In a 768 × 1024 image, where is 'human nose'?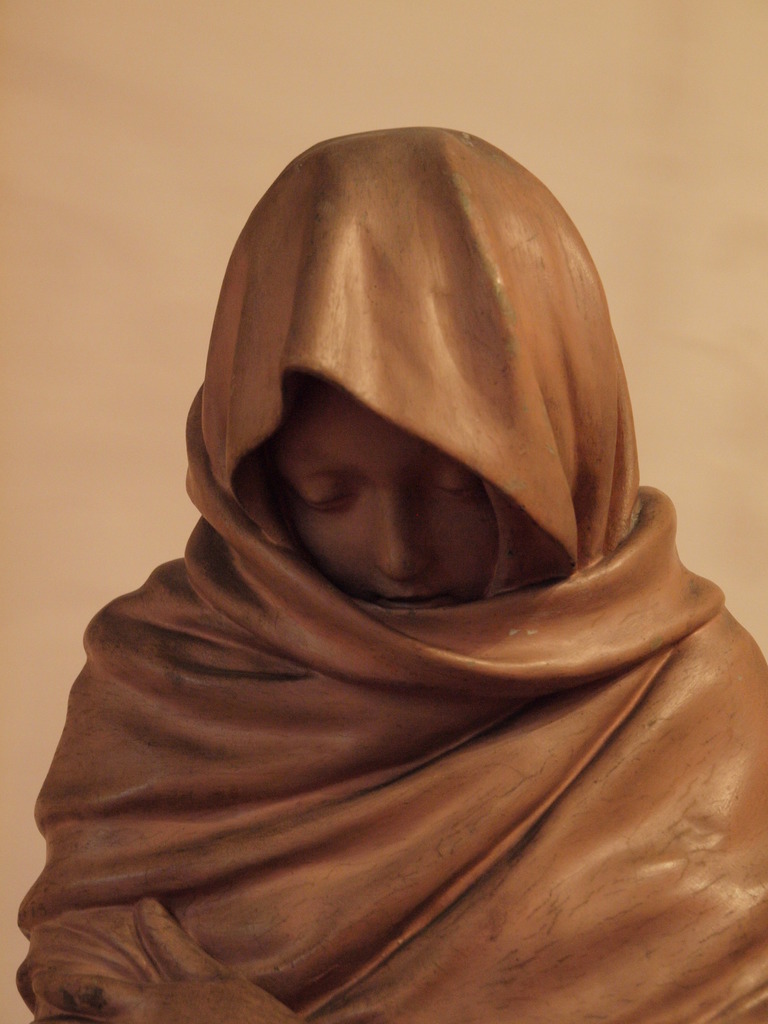
detection(374, 484, 426, 575).
